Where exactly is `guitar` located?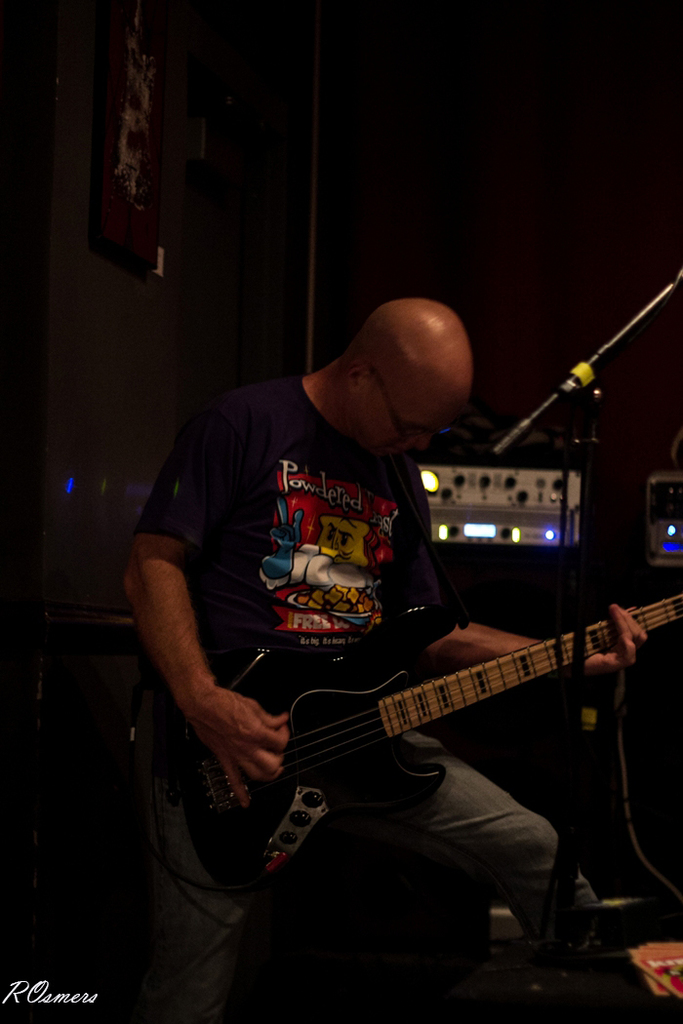
Its bounding box is select_region(128, 595, 666, 892).
